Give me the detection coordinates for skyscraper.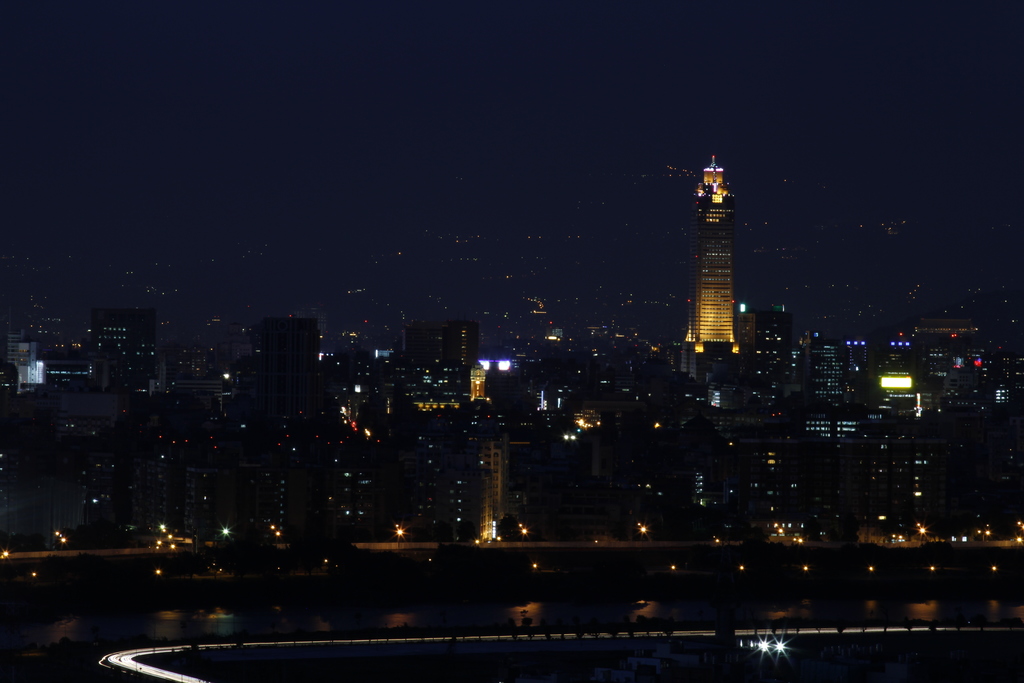
detection(673, 141, 767, 372).
